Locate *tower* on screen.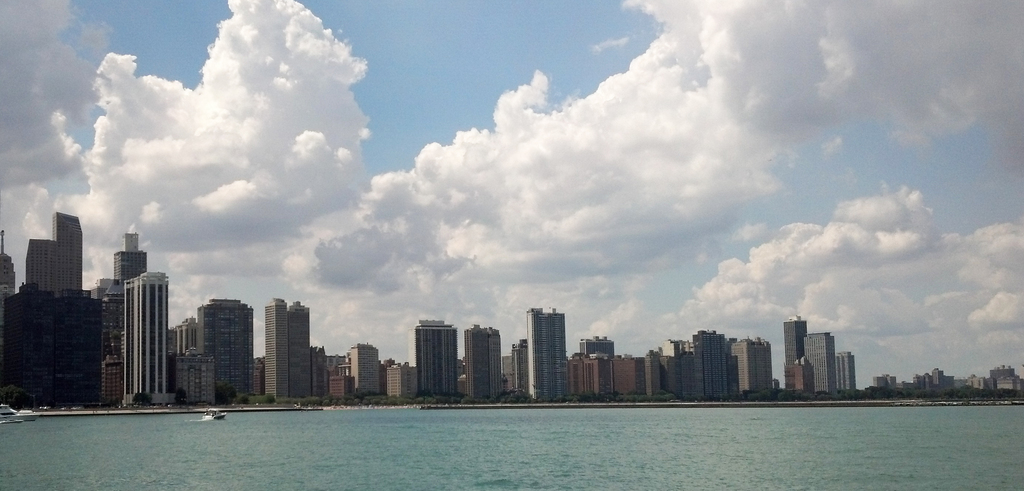
On screen at [x1=284, y1=299, x2=314, y2=395].
